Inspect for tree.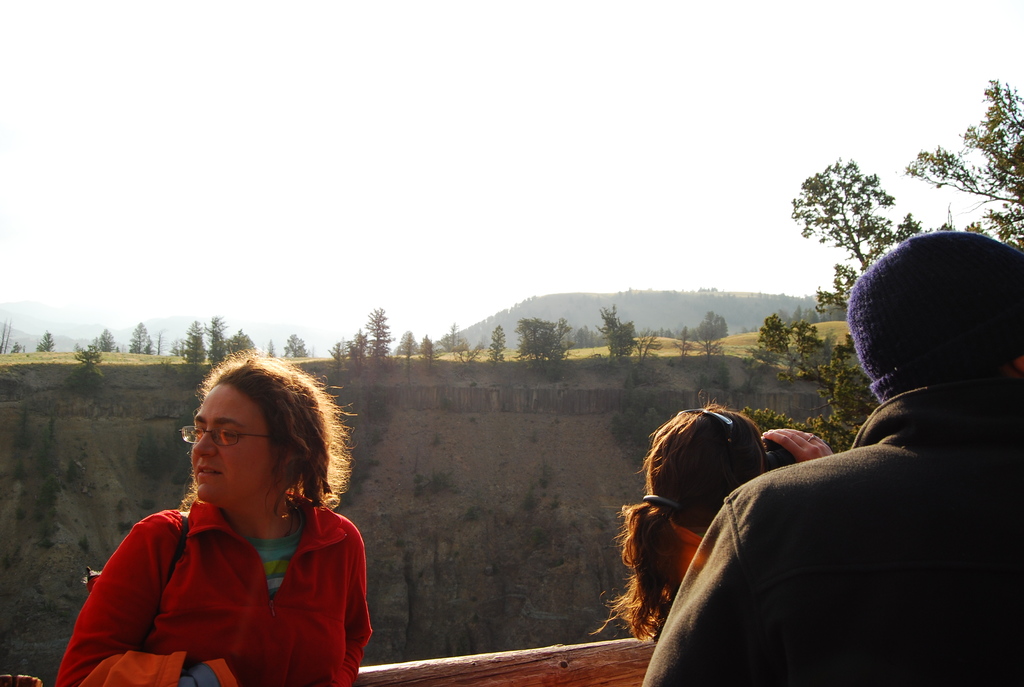
Inspection: bbox(40, 320, 57, 354).
